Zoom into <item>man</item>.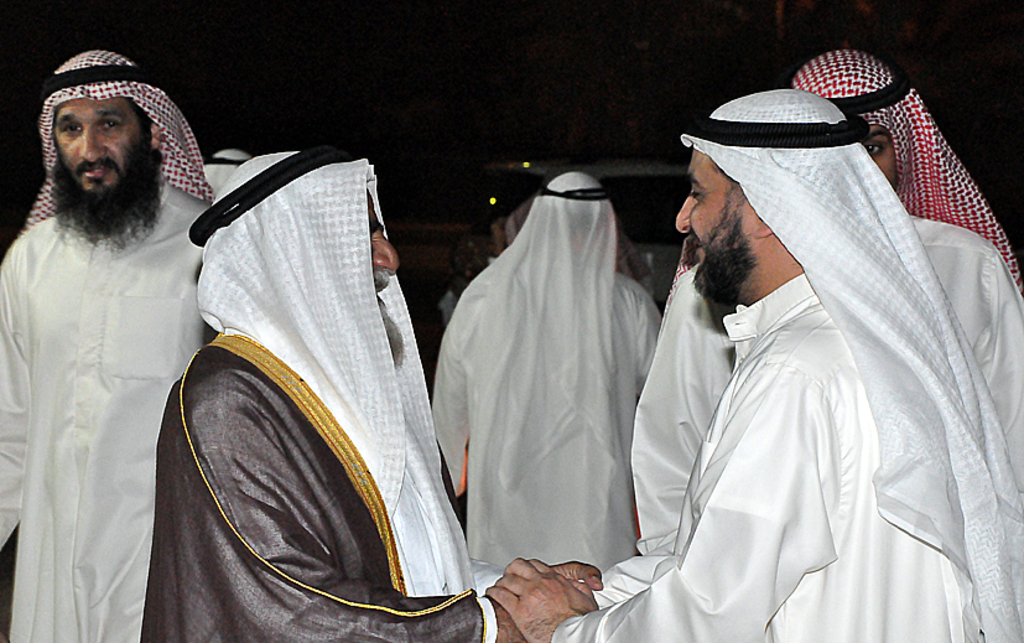
Zoom target: select_region(426, 175, 669, 585).
